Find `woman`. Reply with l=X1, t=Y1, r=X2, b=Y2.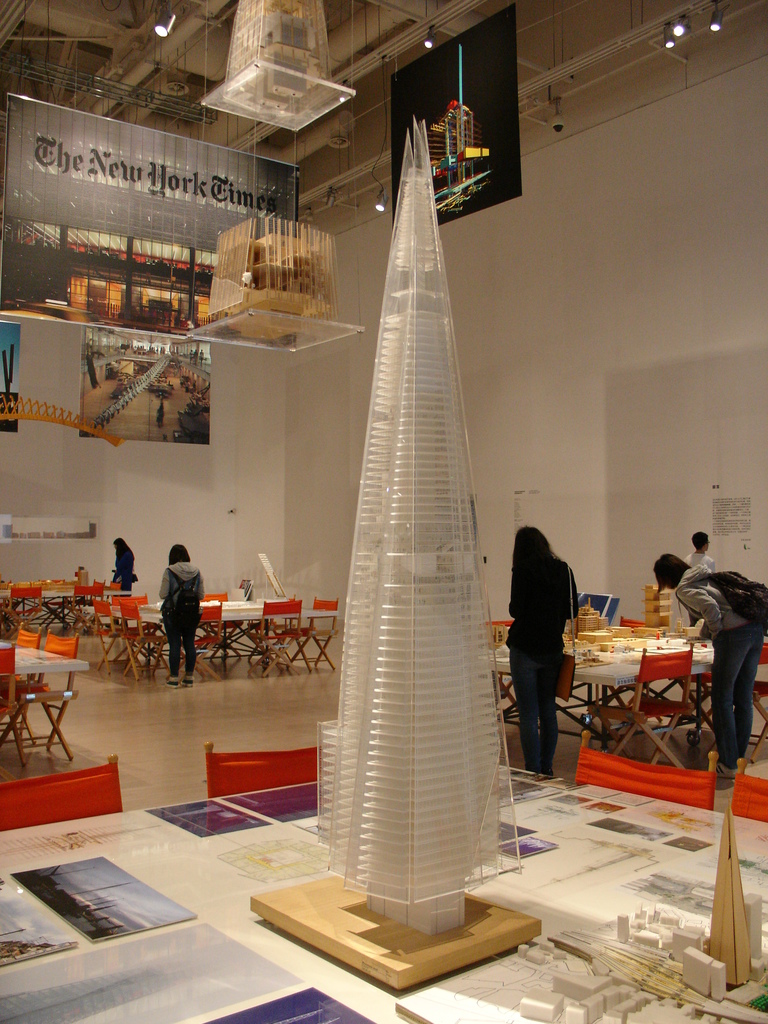
l=111, t=533, r=132, b=599.
